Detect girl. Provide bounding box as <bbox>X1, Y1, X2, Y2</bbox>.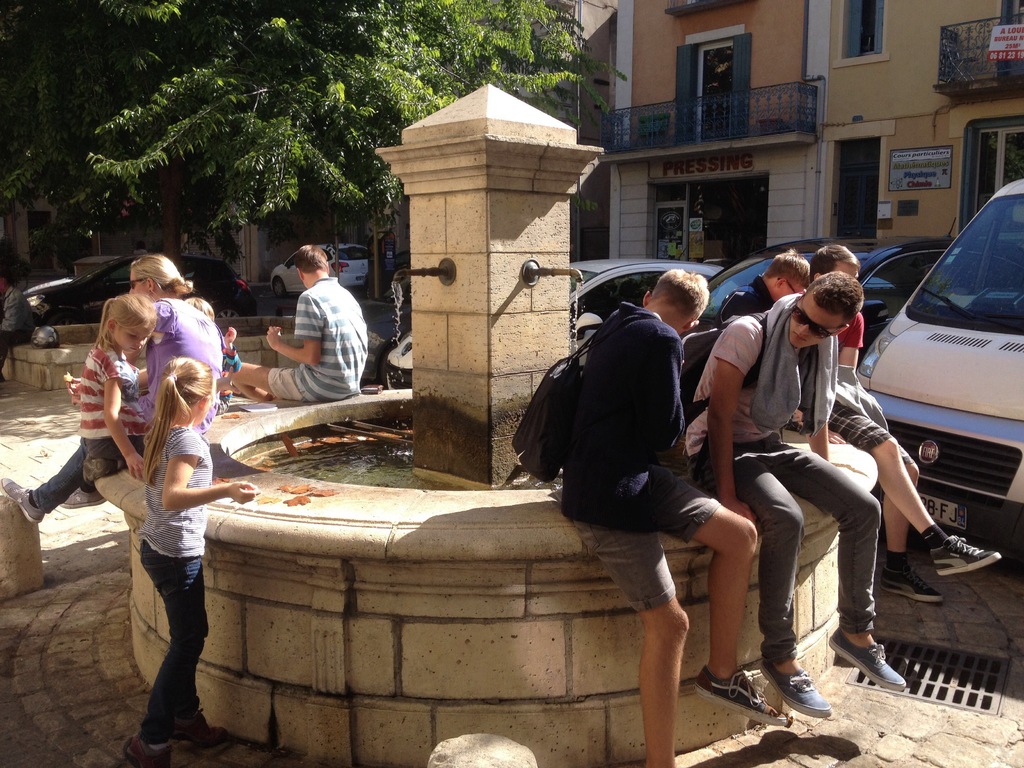
<bbox>79, 294, 152, 483</bbox>.
